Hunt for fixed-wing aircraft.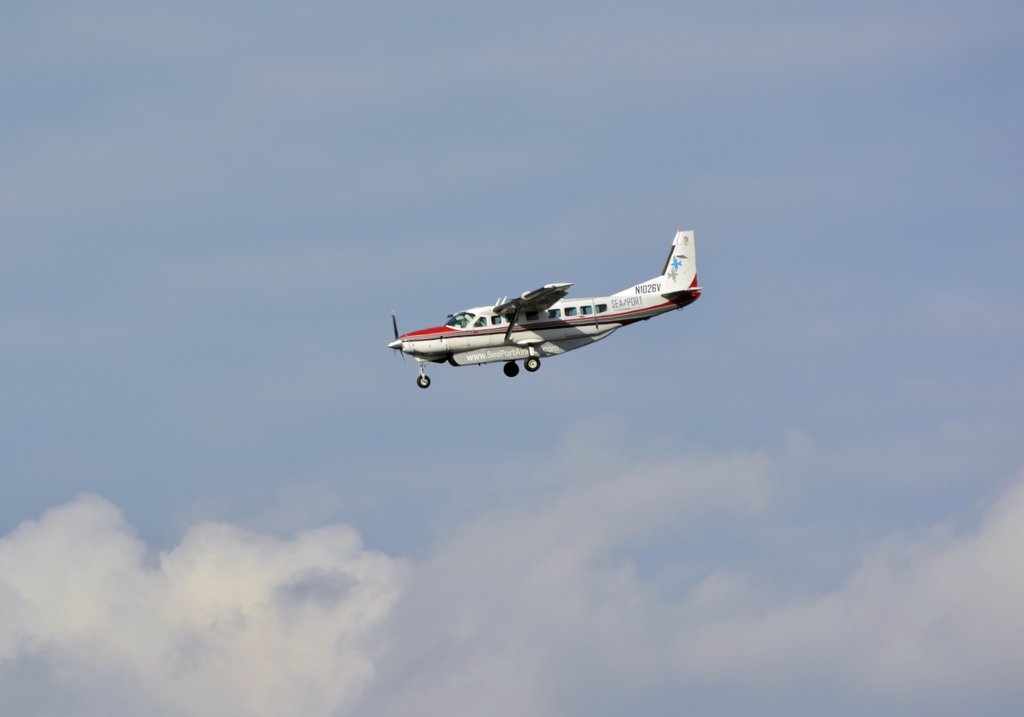
Hunted down at bbox=(380, 230, 714, 385).
